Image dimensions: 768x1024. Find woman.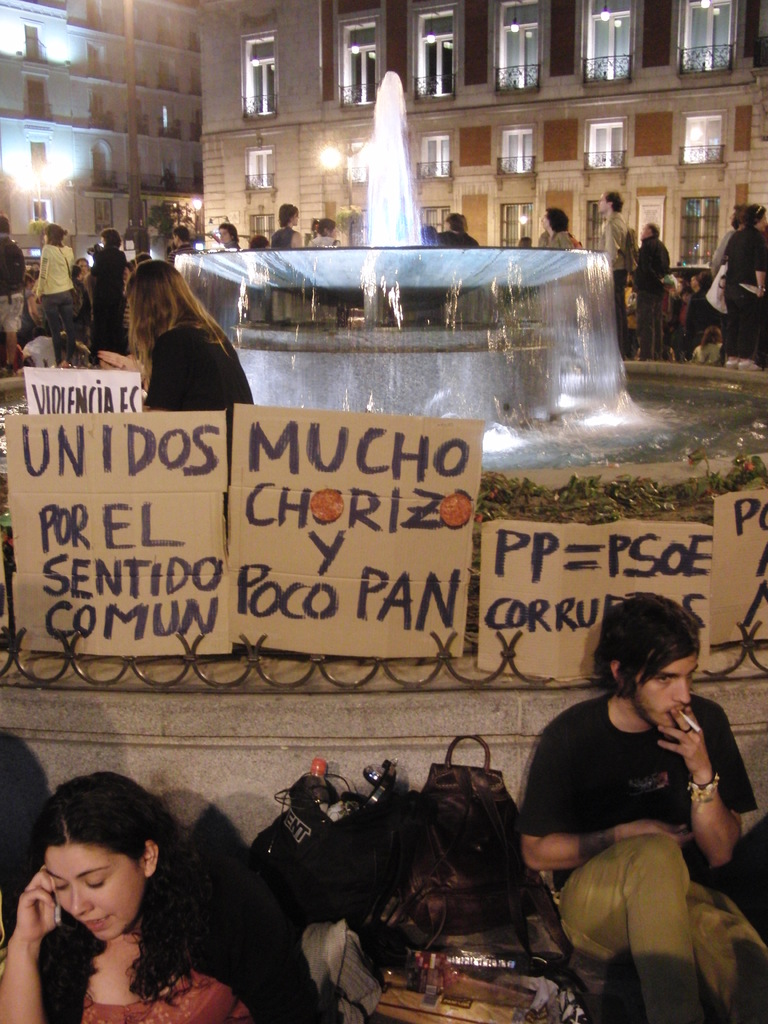
left=0, top=776, right=322, bottom=1023.
